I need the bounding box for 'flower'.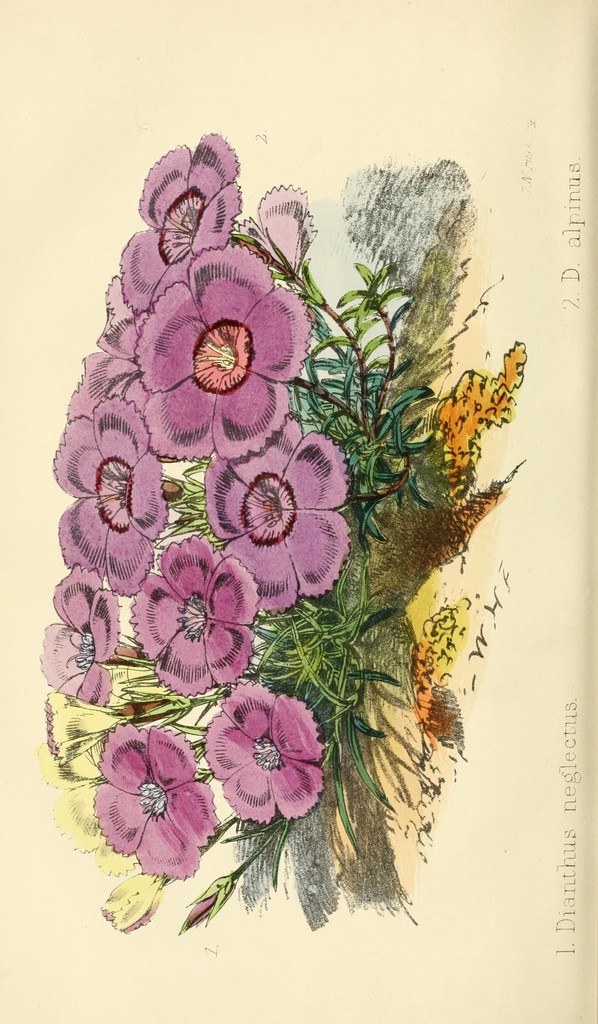
Here it is: 87,721,212,872.
